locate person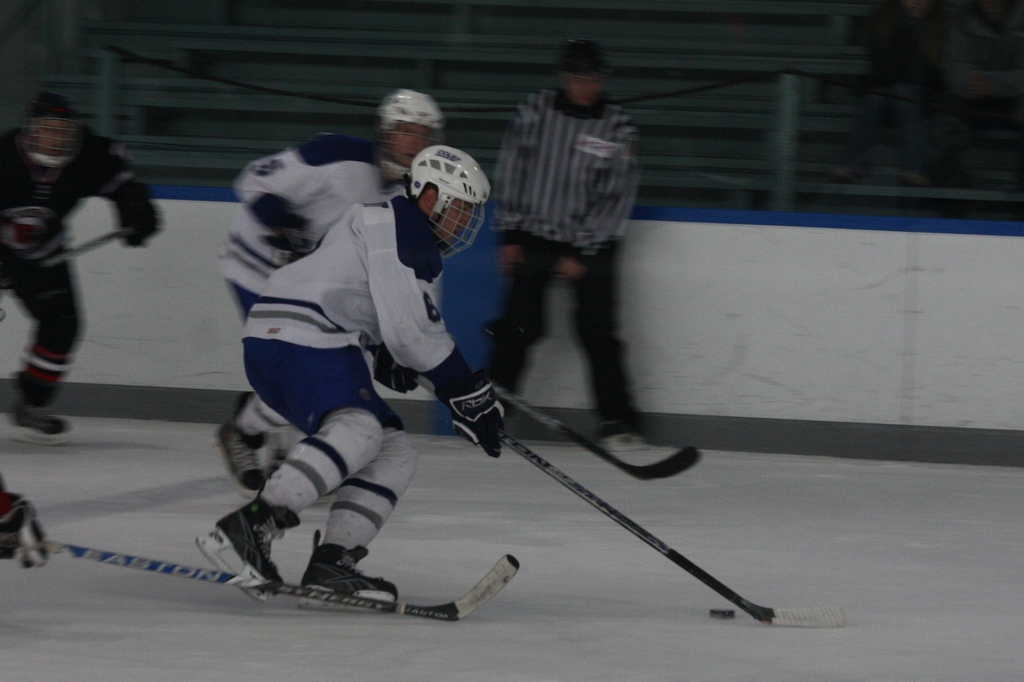
detection(216, 85, 445, 494)
